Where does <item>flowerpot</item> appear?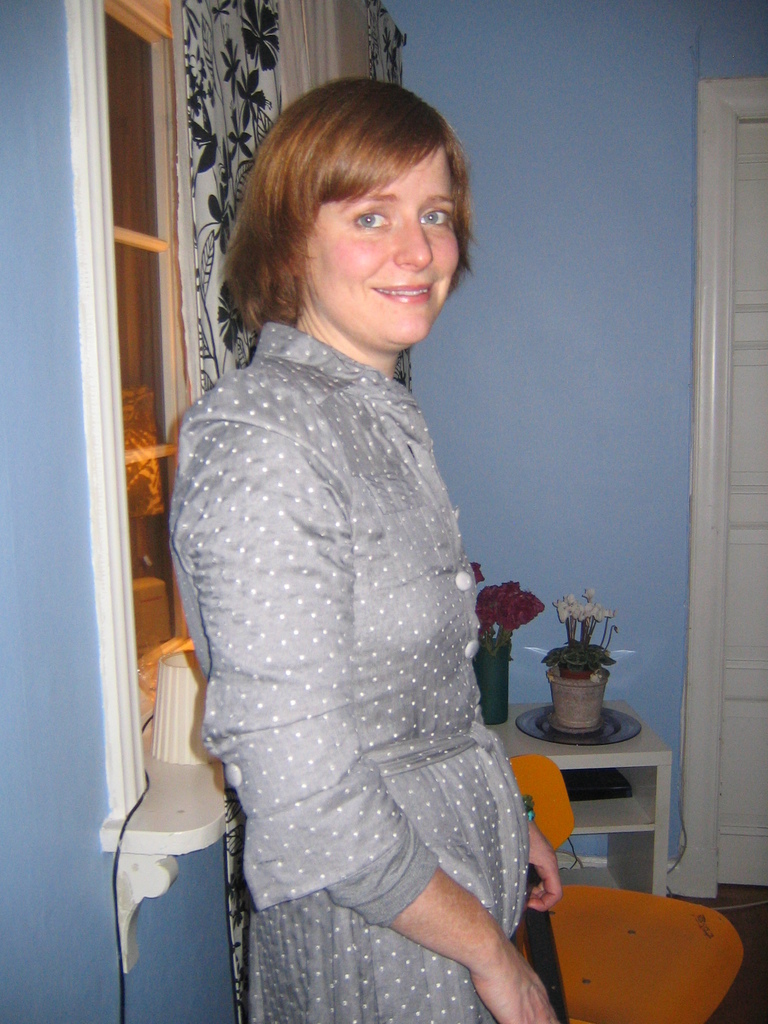
Appears at (left=560, top=664, right=596, bottom=678).
